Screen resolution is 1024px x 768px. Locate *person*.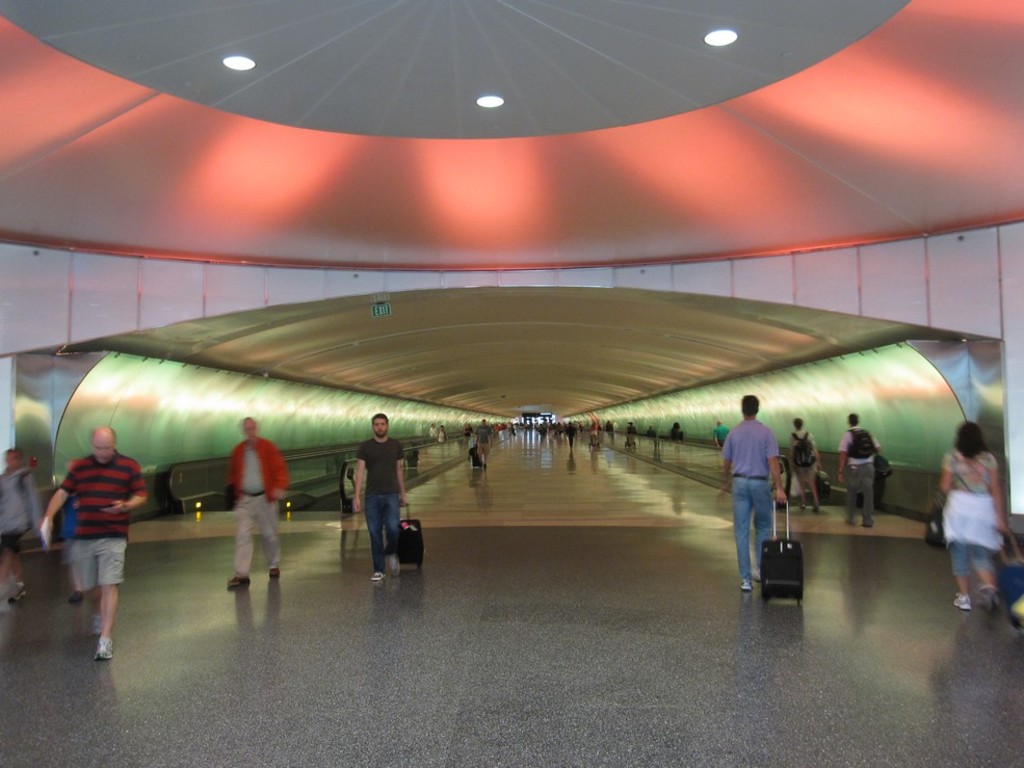
(left=729, top=379, right=806, bottom=616).
